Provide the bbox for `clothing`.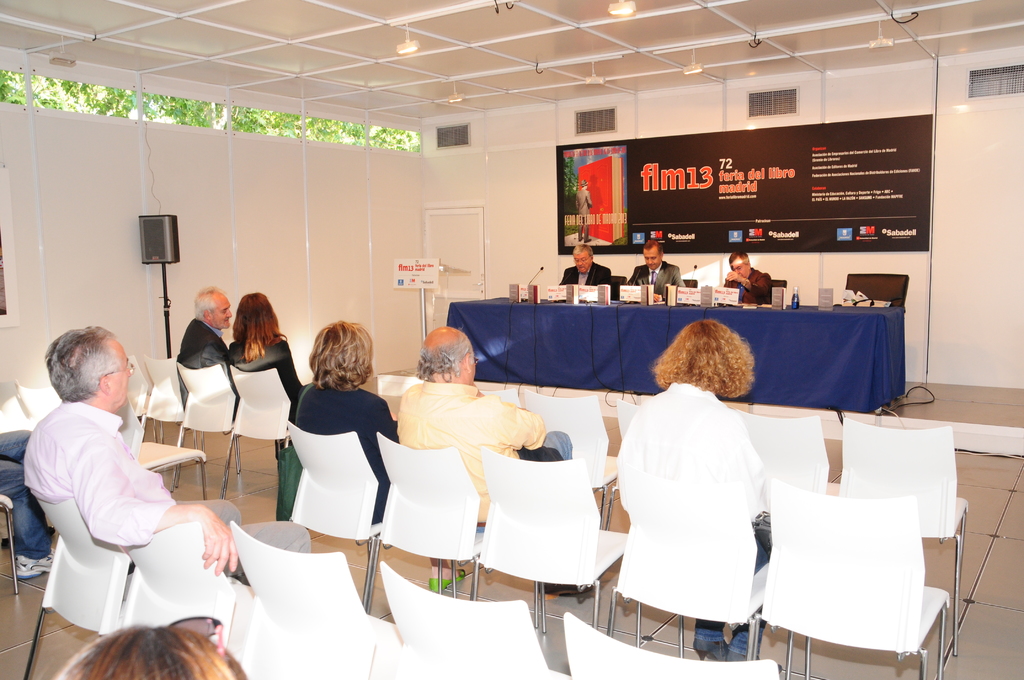
<region>627, 259, 682, 305</region>.
